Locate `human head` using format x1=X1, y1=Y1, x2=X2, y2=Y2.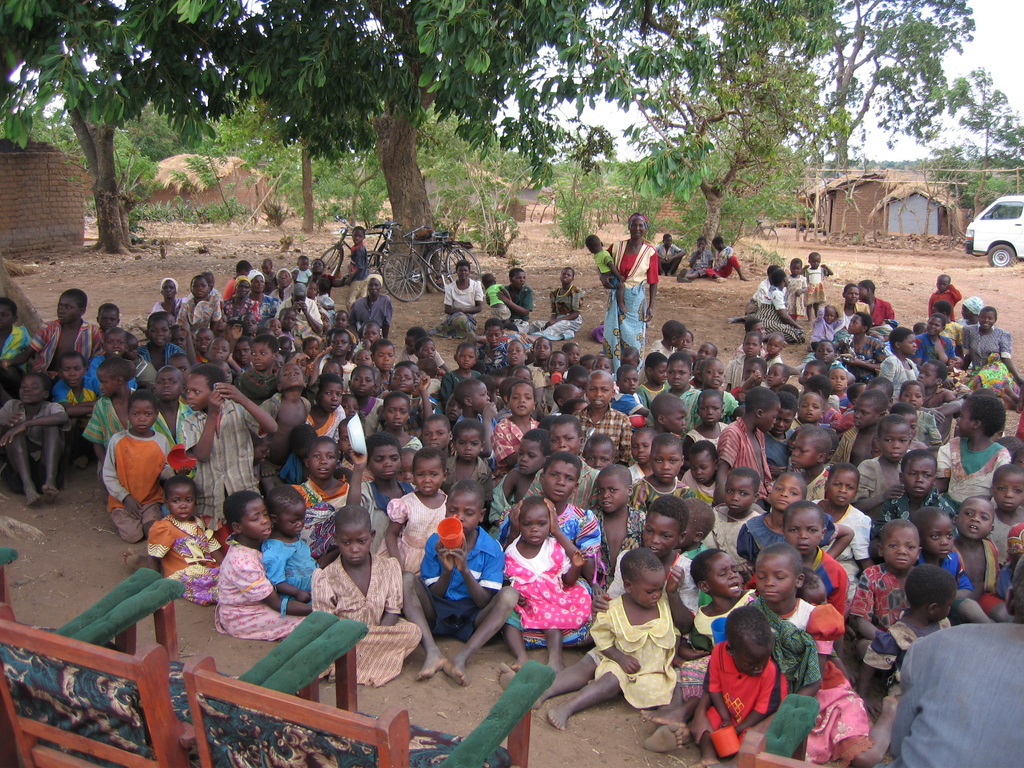
x1=366, y1=273, x2=383, y2=301.
